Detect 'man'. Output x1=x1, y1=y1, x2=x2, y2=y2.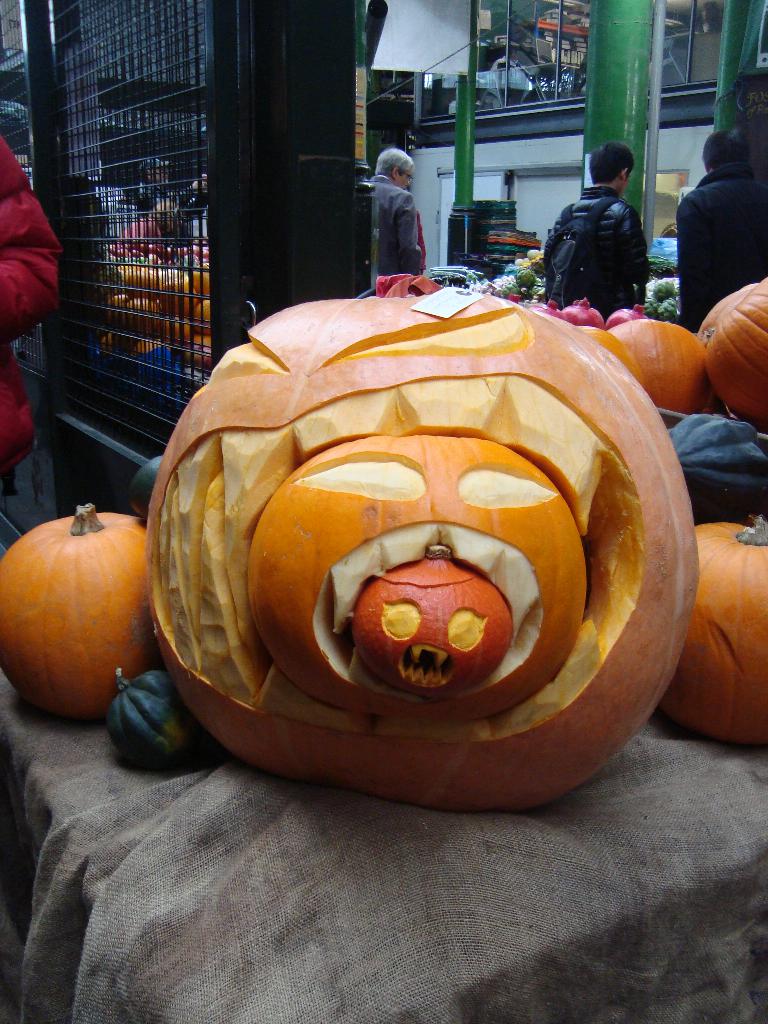
x1=552, y1=132, x2=649, y2=342.
